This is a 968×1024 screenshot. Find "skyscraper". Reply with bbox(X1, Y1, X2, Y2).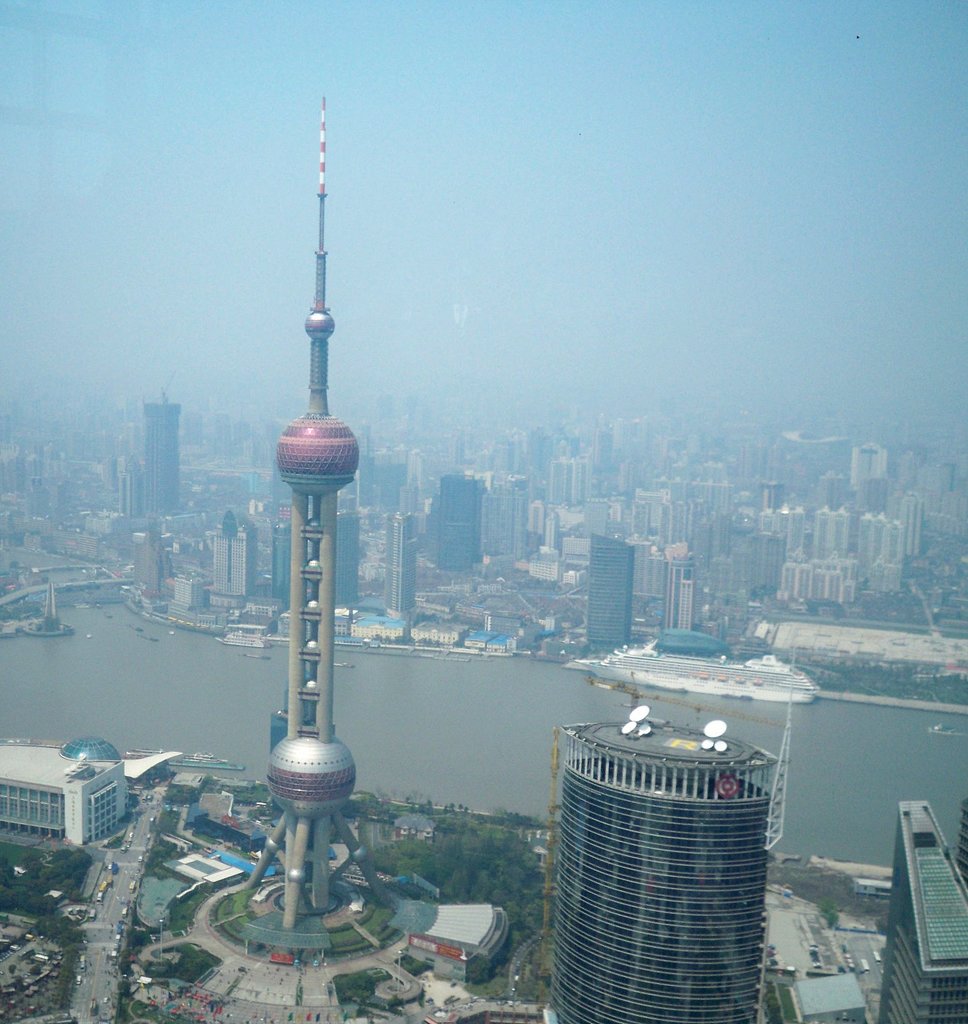
bbox(583, 535, 639, 660).
